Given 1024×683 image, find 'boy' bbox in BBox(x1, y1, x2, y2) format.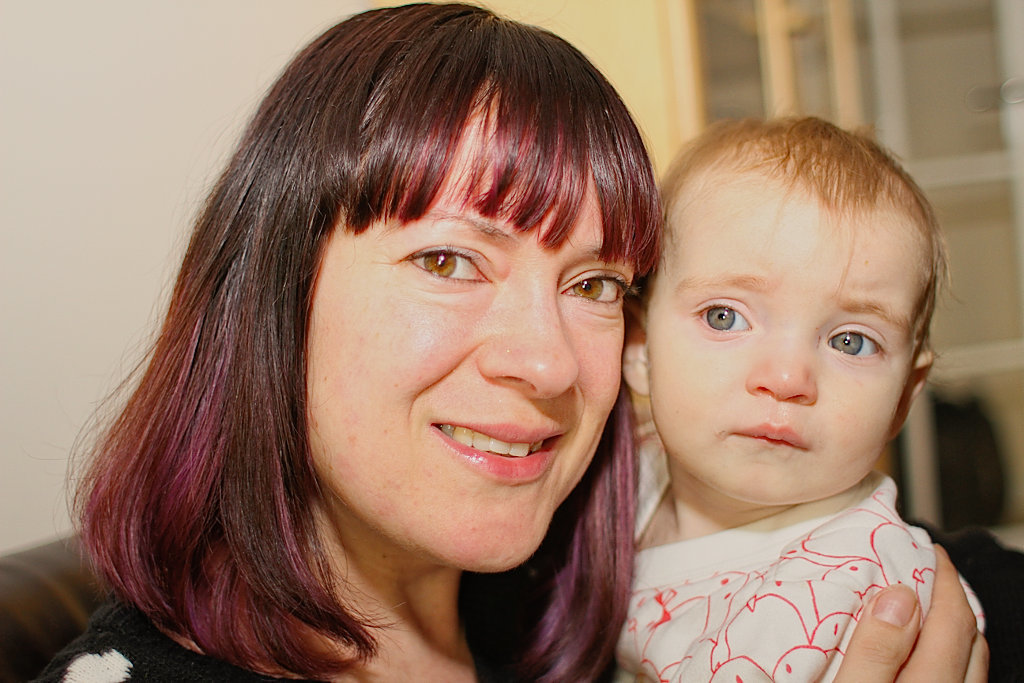
BBox(542, 112, 990, 682).
